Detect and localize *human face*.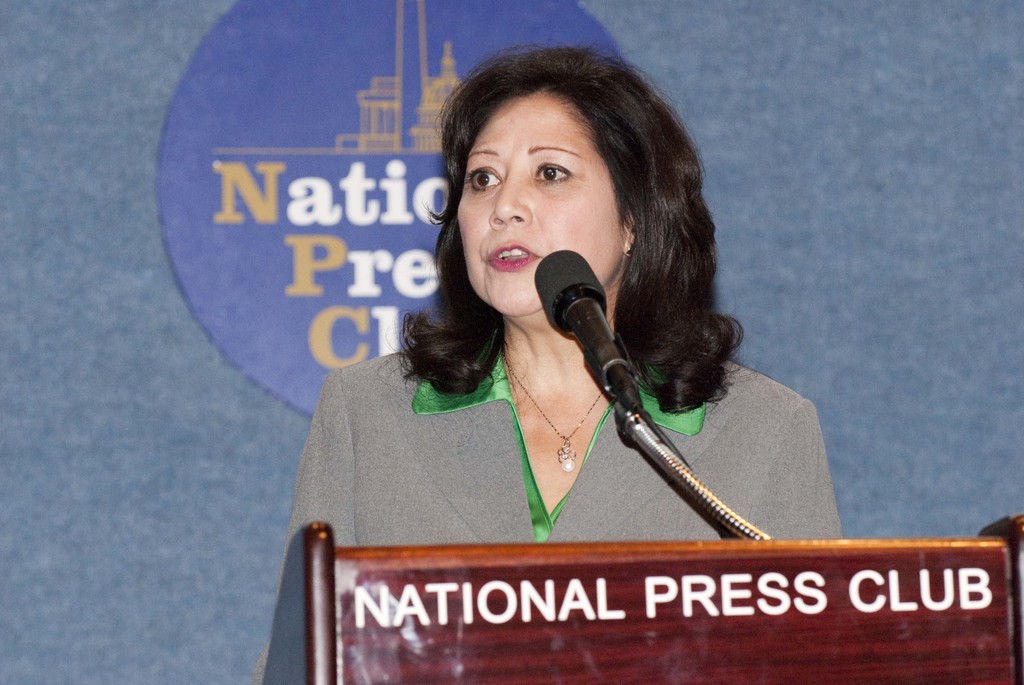
Localized at locate(454, 93, 624, 316).
